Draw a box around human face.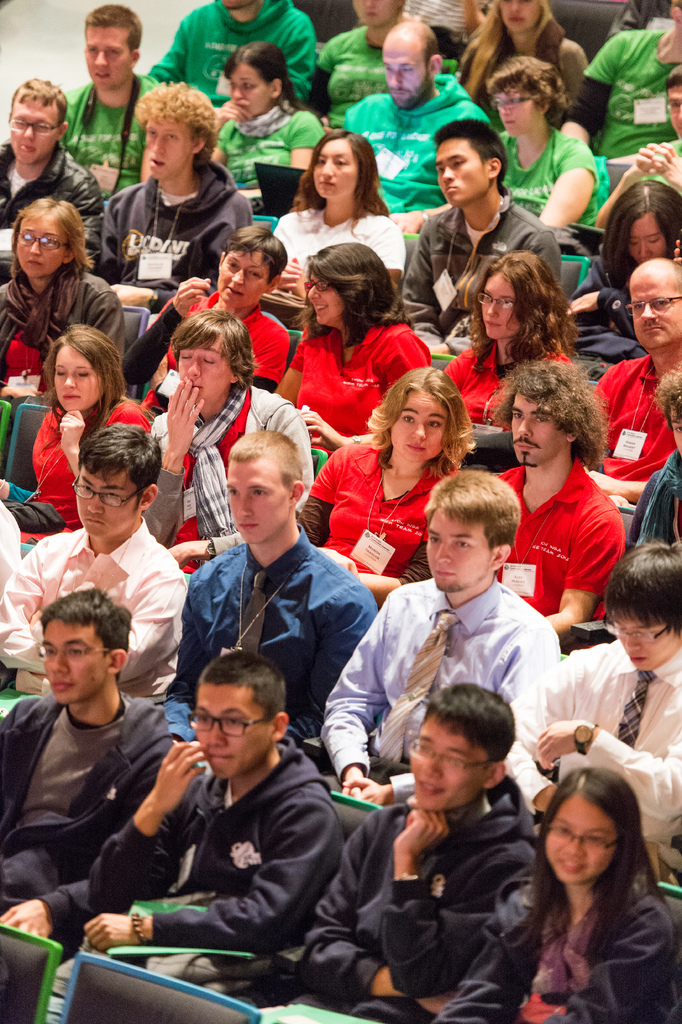
<bbox>74, 470, 138, 540</bbox>.
